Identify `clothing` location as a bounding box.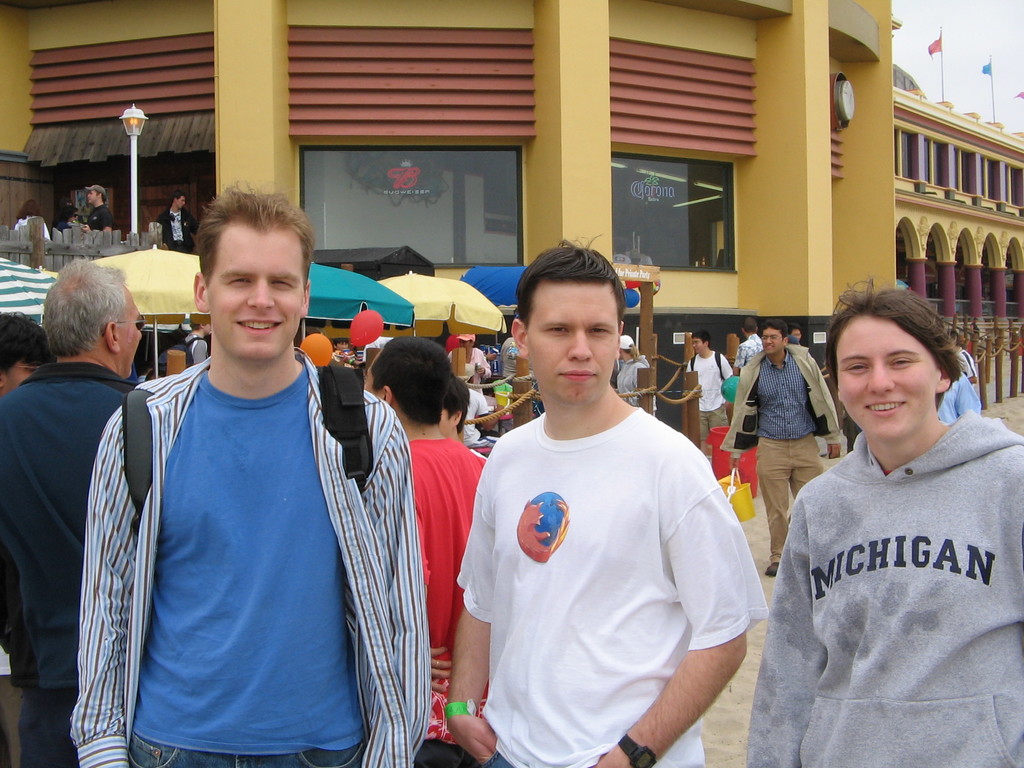
x1=5 y1=349 x2=138 y2=767.
